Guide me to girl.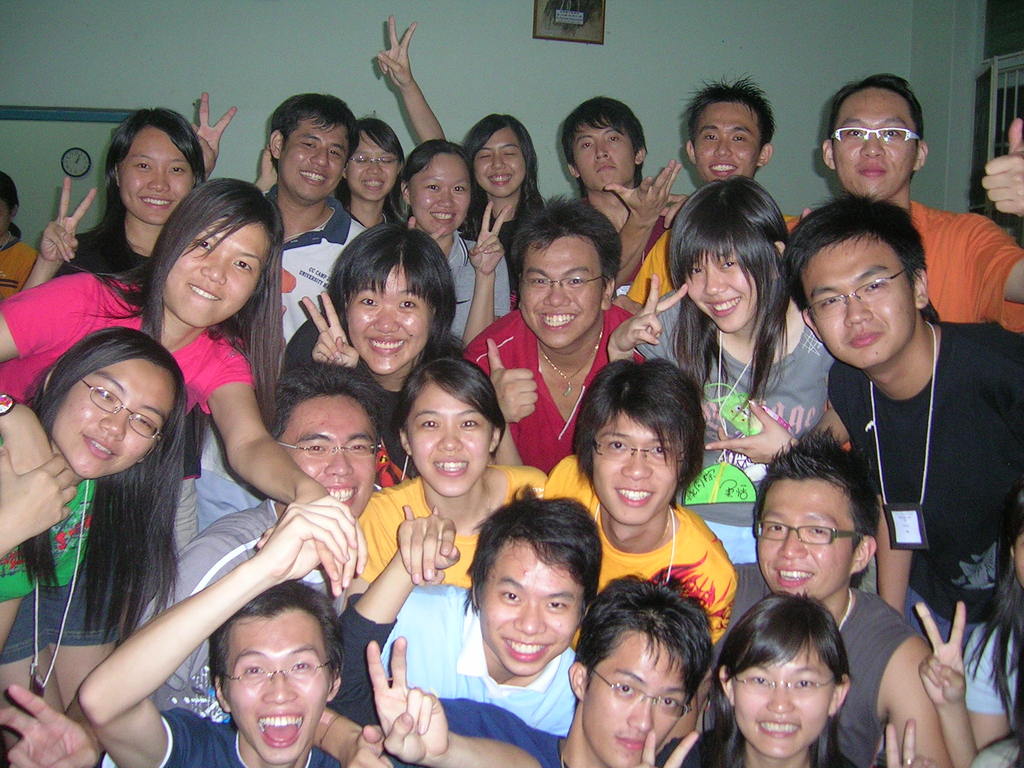
Guidance: 0:324:186:698.
